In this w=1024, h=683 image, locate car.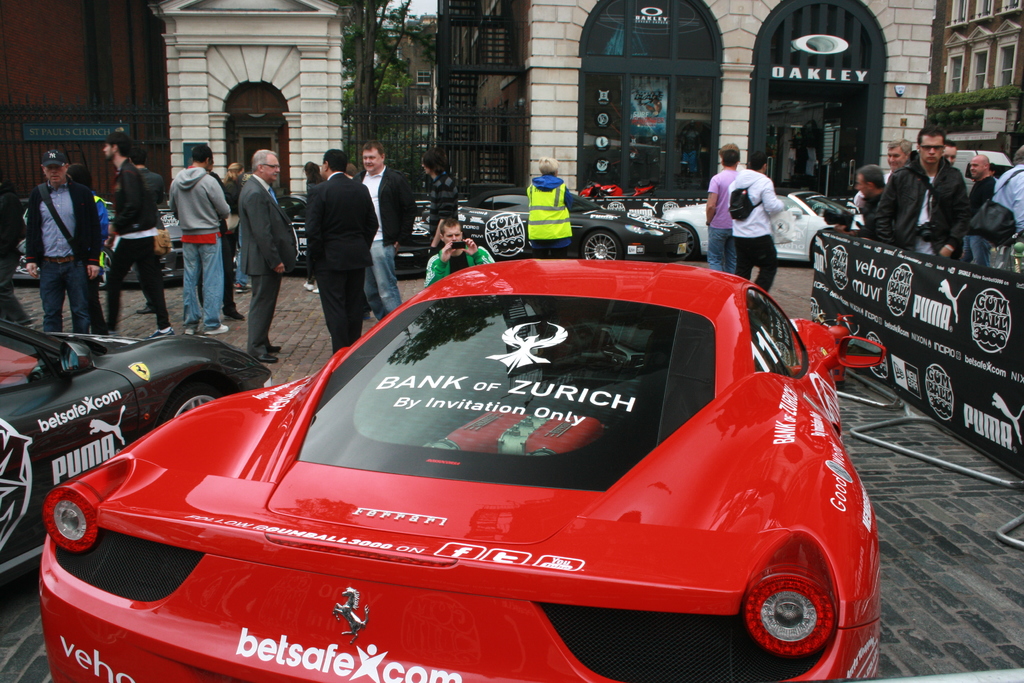
Bounding box: (1,317,264,587).
